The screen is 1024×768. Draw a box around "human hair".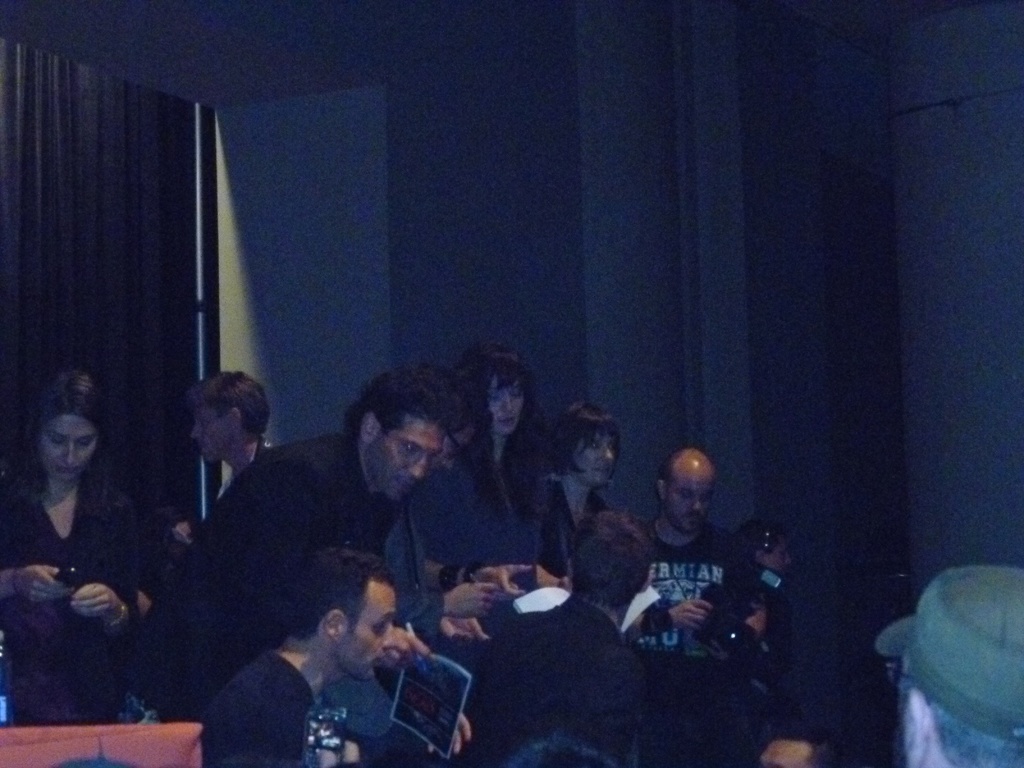
(335, 365, 501, 502).
